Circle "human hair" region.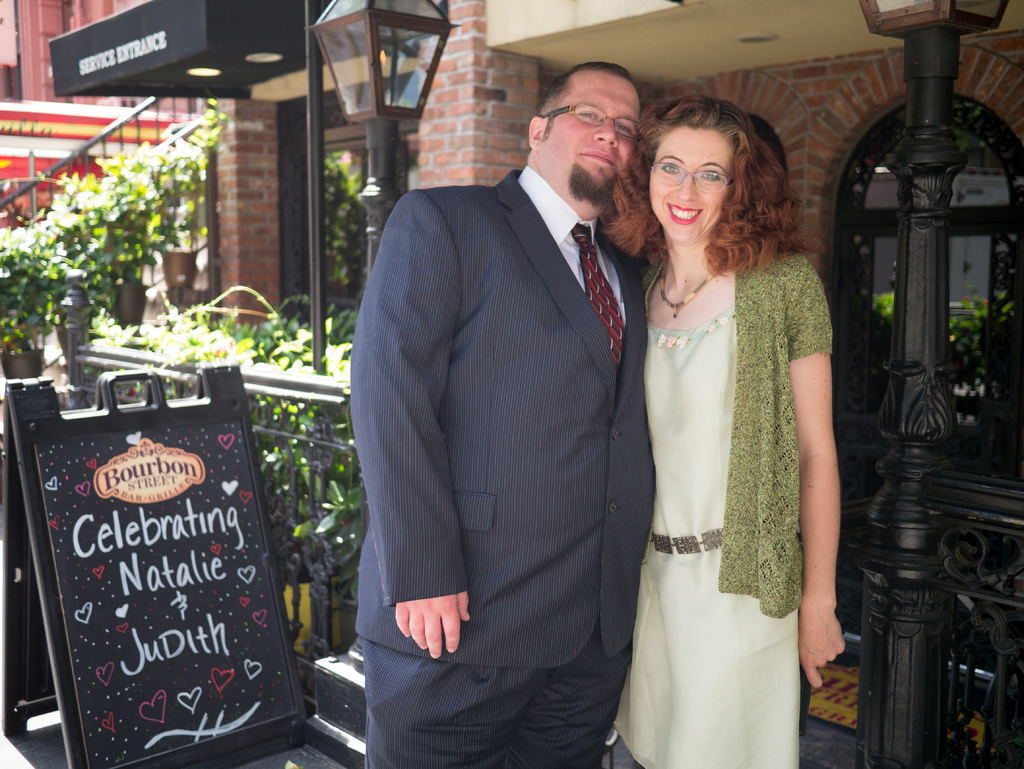
Region: l=636, t=92, r=795, b=295.
